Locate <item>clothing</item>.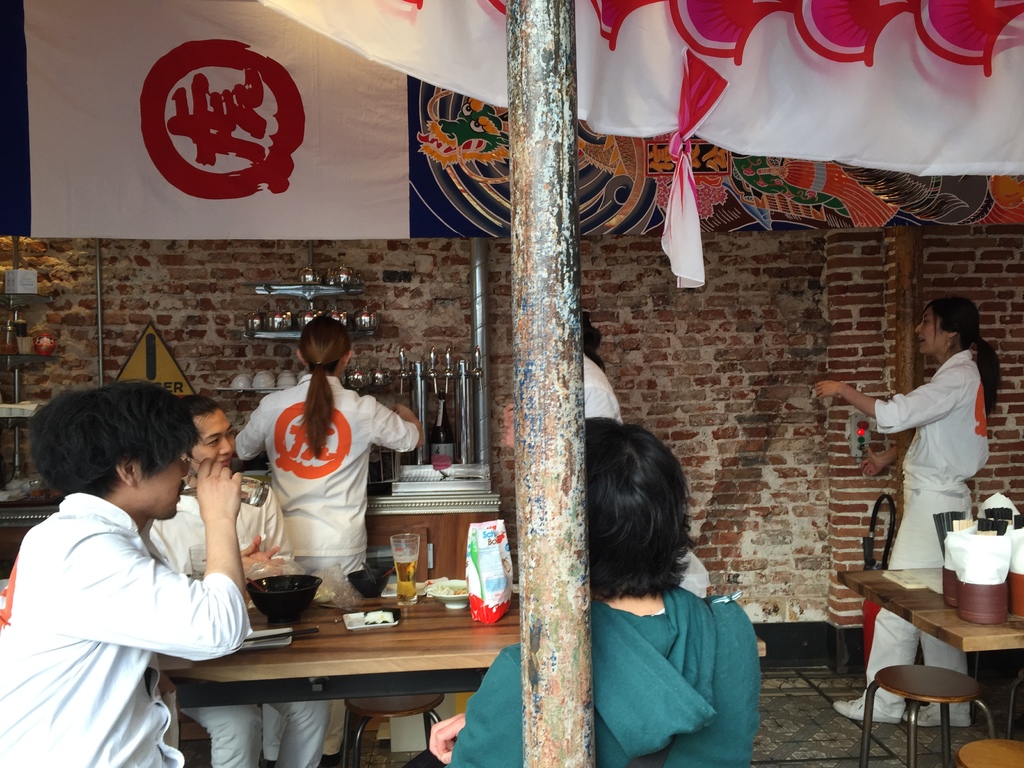
Bounding box: [242, 374, 405, 604].
